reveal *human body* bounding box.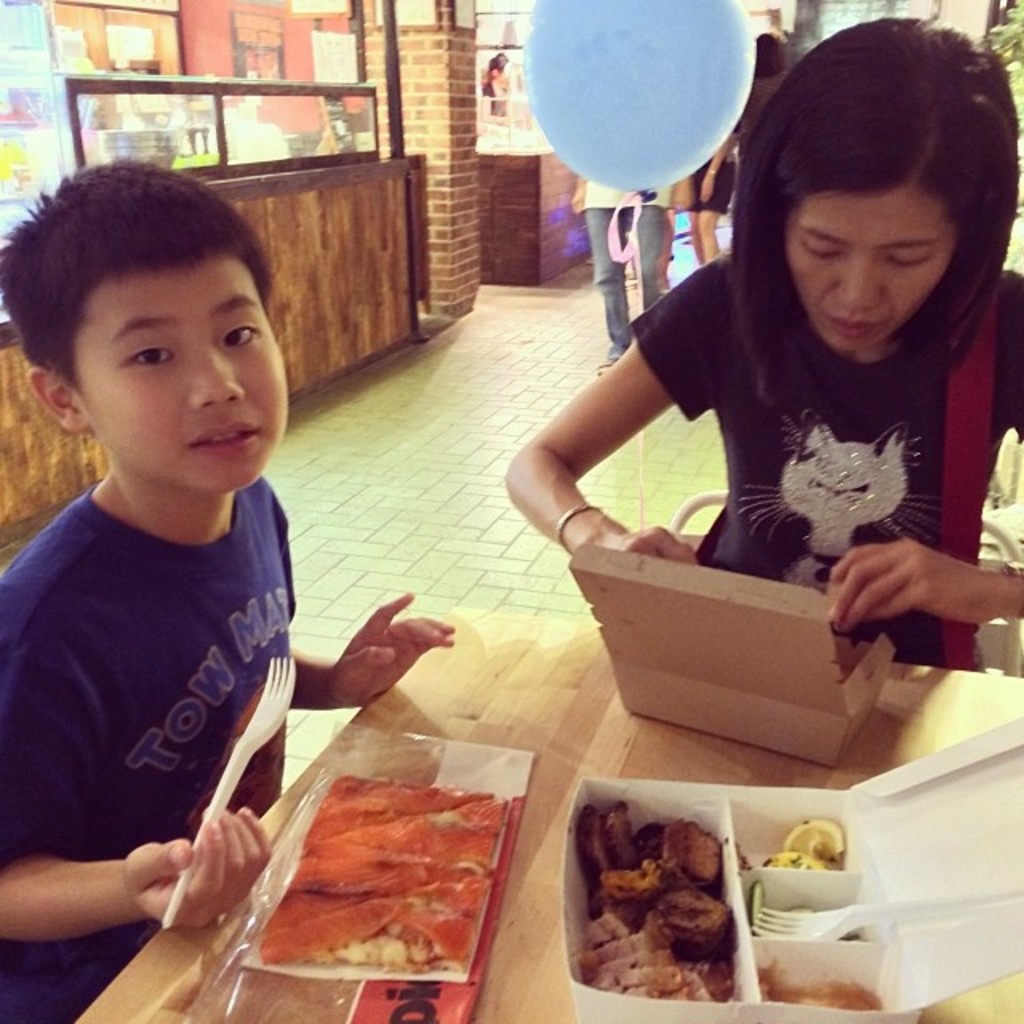
Revealed: bbox=[576, 181, 693, 378].
